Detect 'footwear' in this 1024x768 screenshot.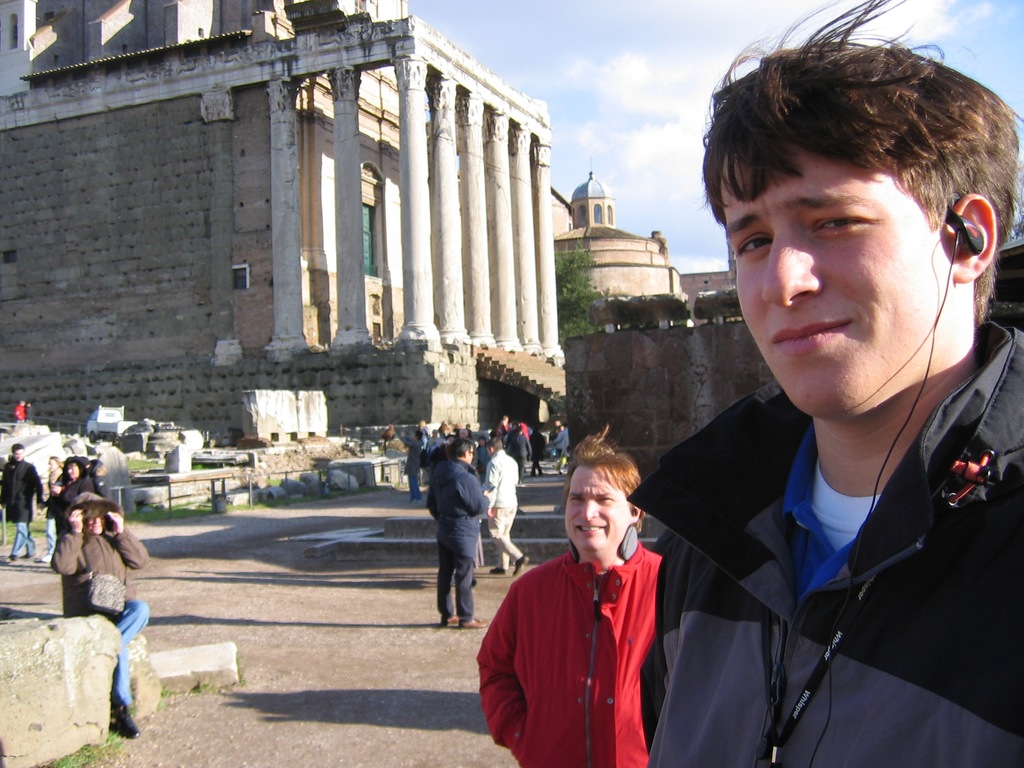
Detection: 515, 480, 521, 486.
